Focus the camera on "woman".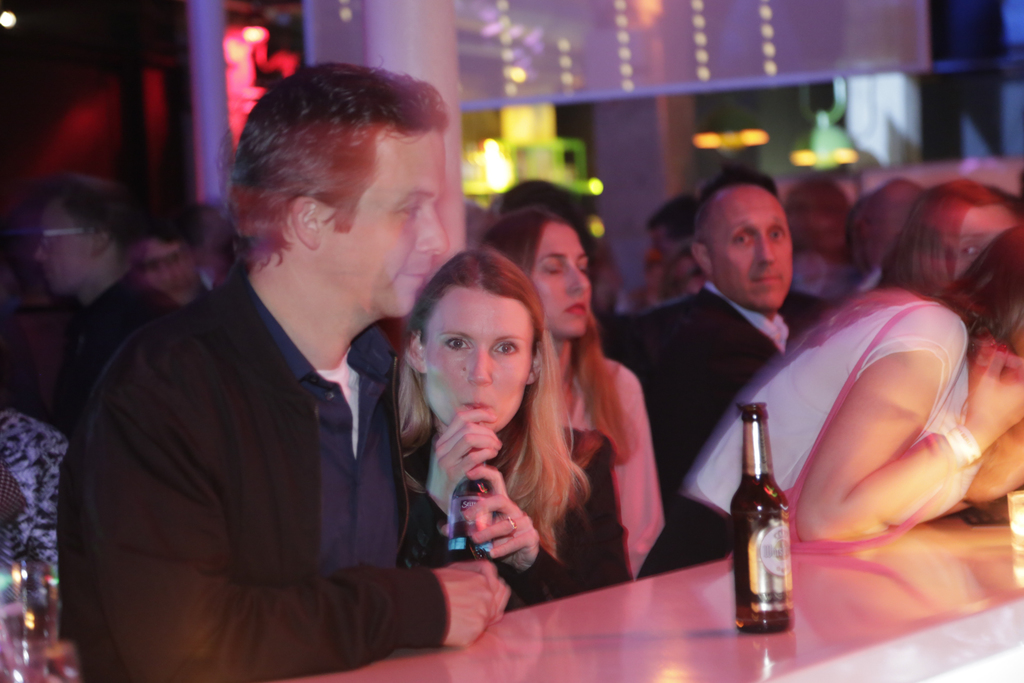
Focus region: box=[884, 179, 1020, 293].
